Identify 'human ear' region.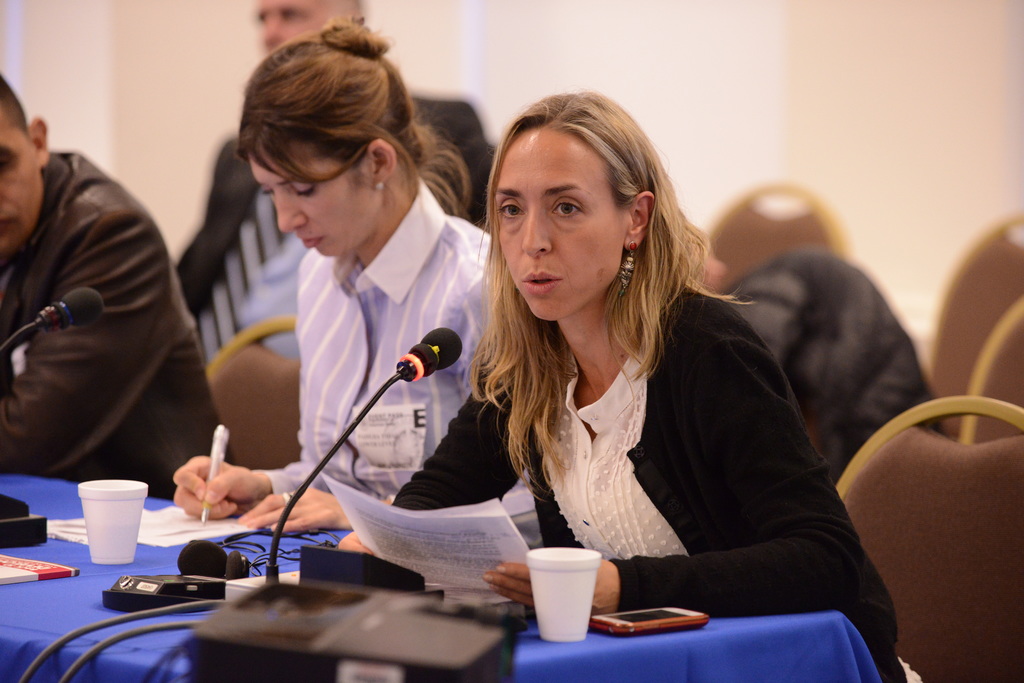
Region: 627, 191, 659, 248.
